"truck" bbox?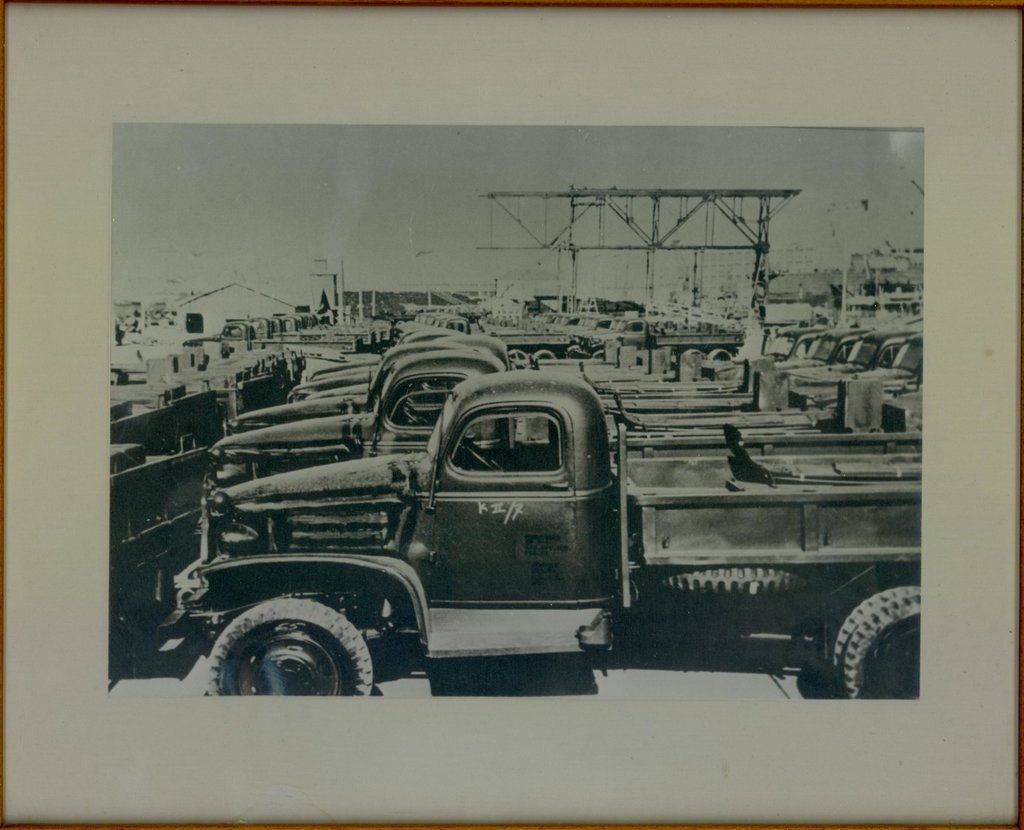
{"x1": 504, "y1": 311, "x2": 520, "y2": 329}
